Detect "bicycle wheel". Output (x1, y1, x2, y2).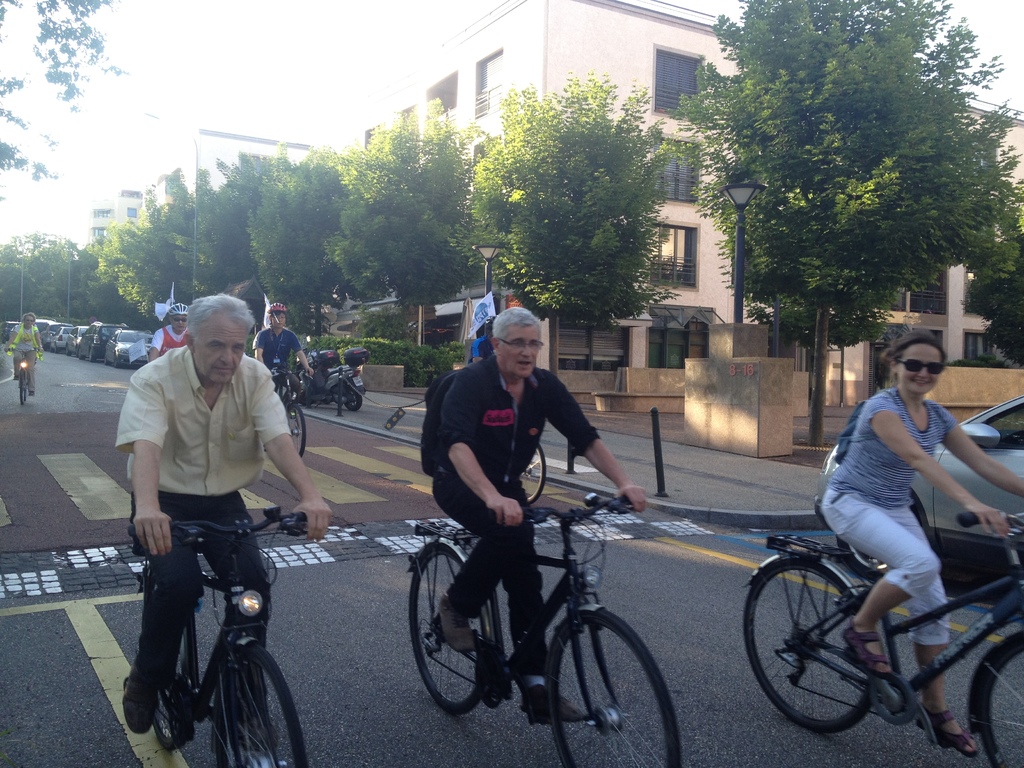
(546, 611, 684, 765).
